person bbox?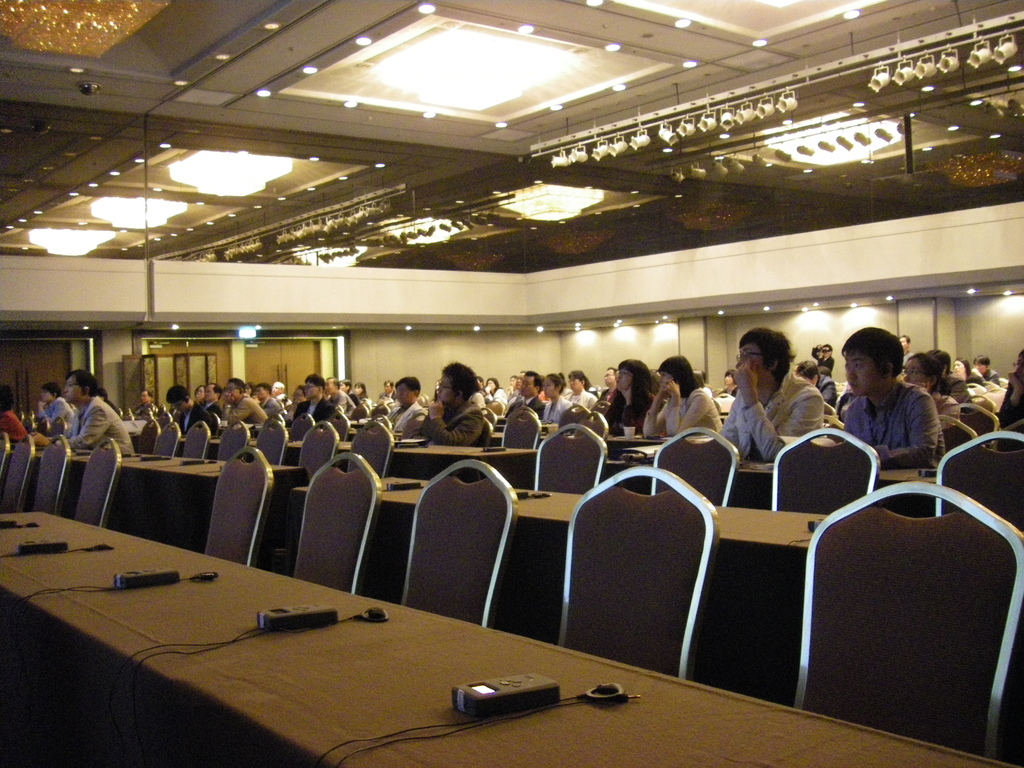
bbox=[898, 333, 915, 372]
